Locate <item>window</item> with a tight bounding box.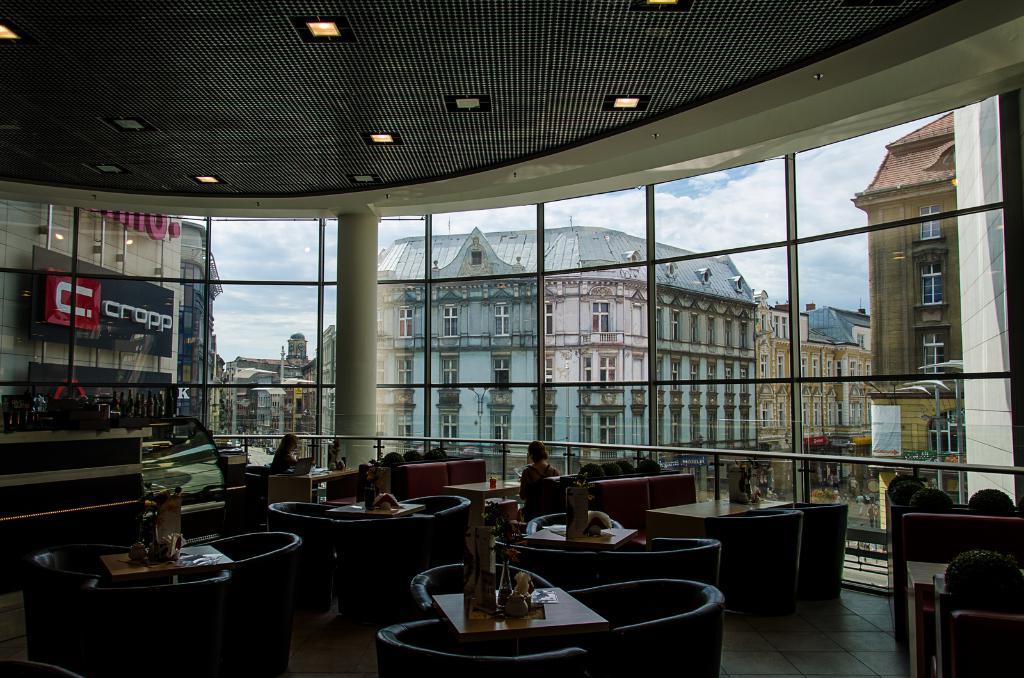
pyautogui.locateOnScreen(847, 404, 851, 423).
